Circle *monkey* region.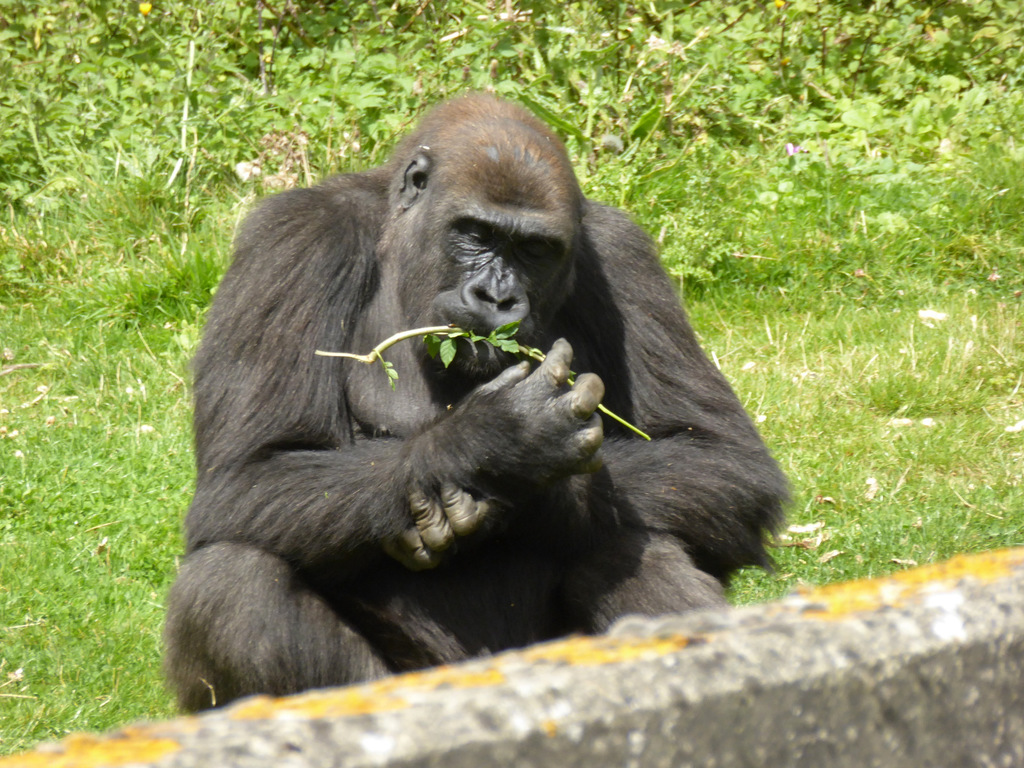
Region: [x1=158, y1=83, x2=789, y2=710].
